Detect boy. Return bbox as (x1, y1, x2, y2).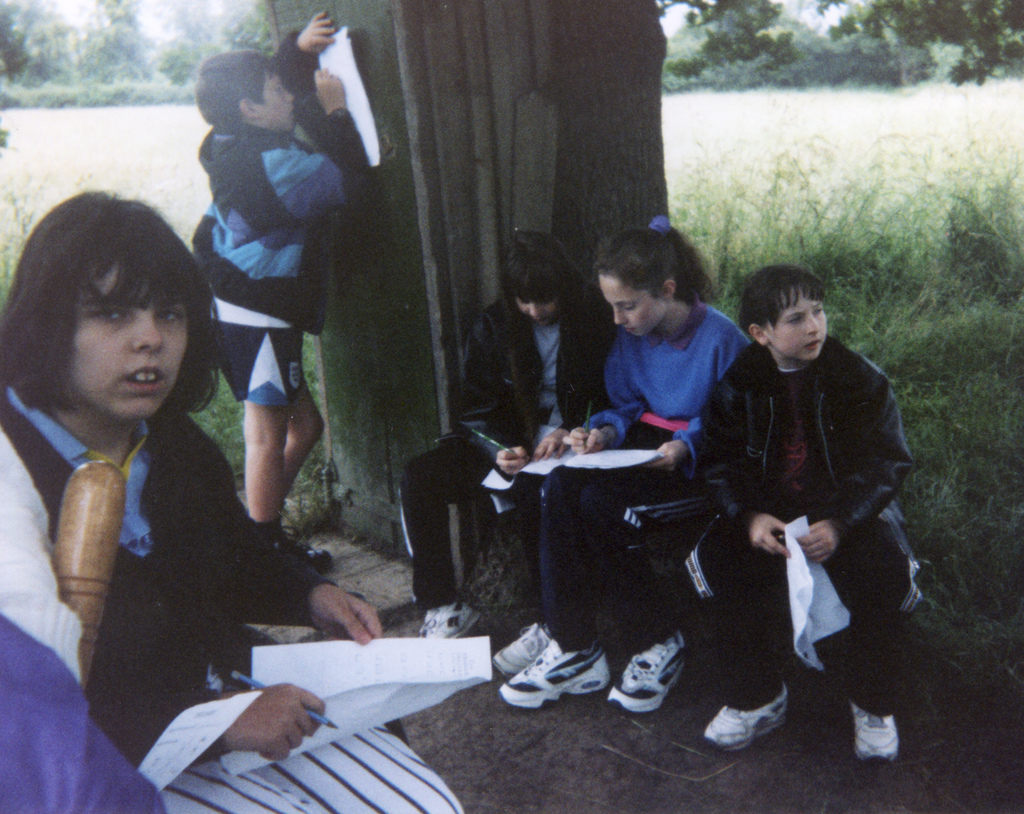
(191, 5, 376, 519).
